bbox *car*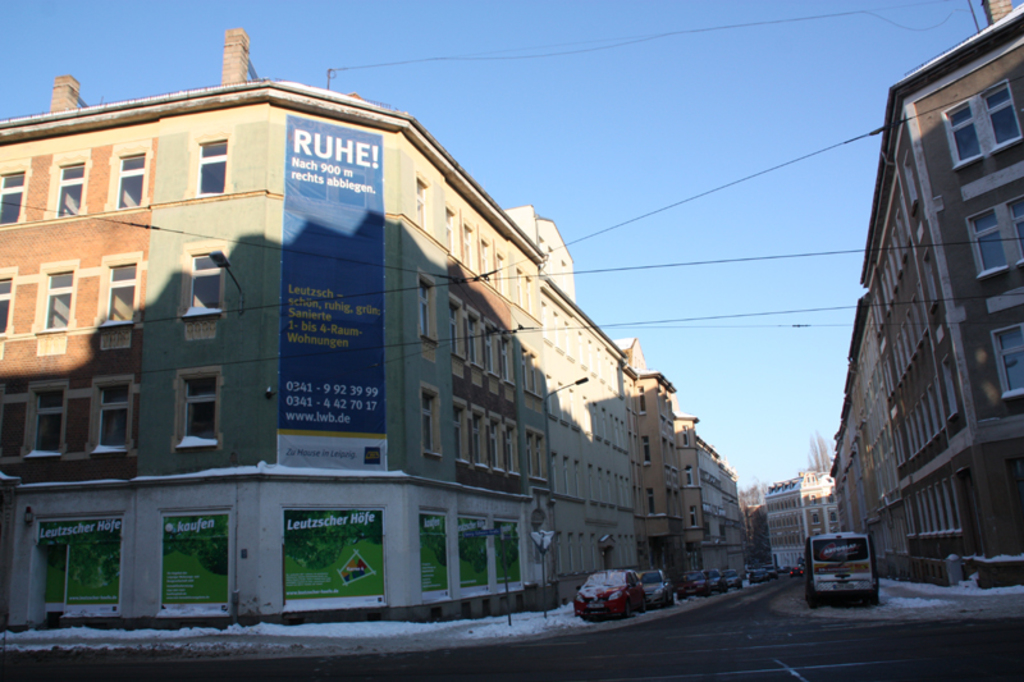
749, 568, 763, 585
